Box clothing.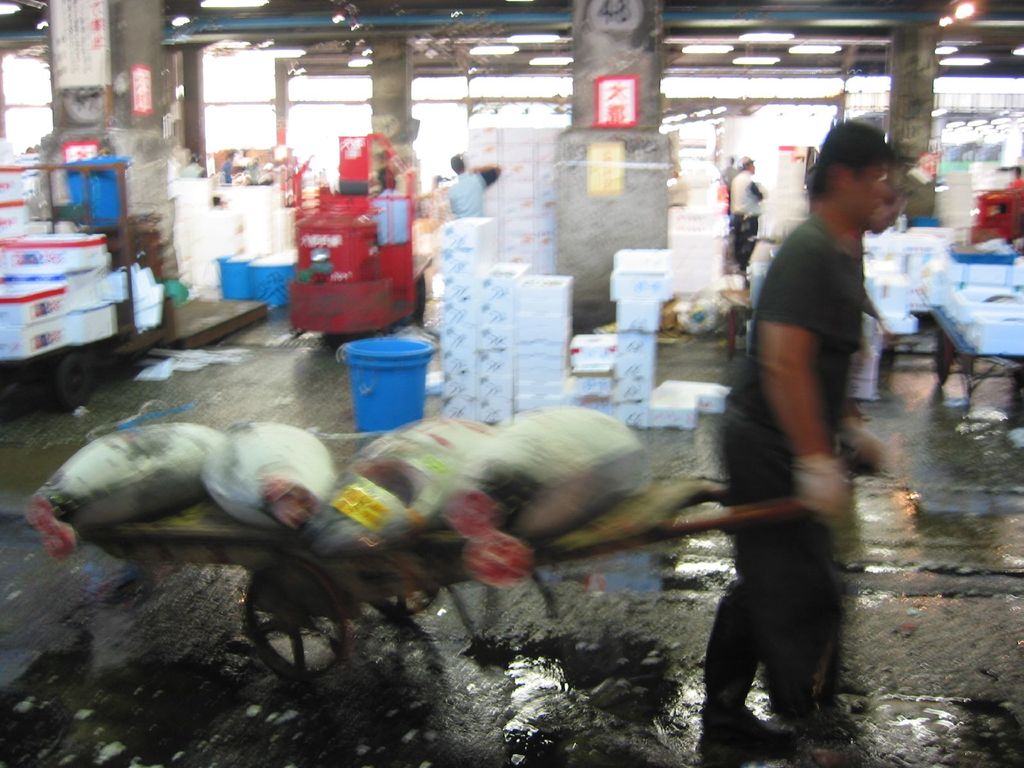
left=721, top=164, right=737, bottom=181.
